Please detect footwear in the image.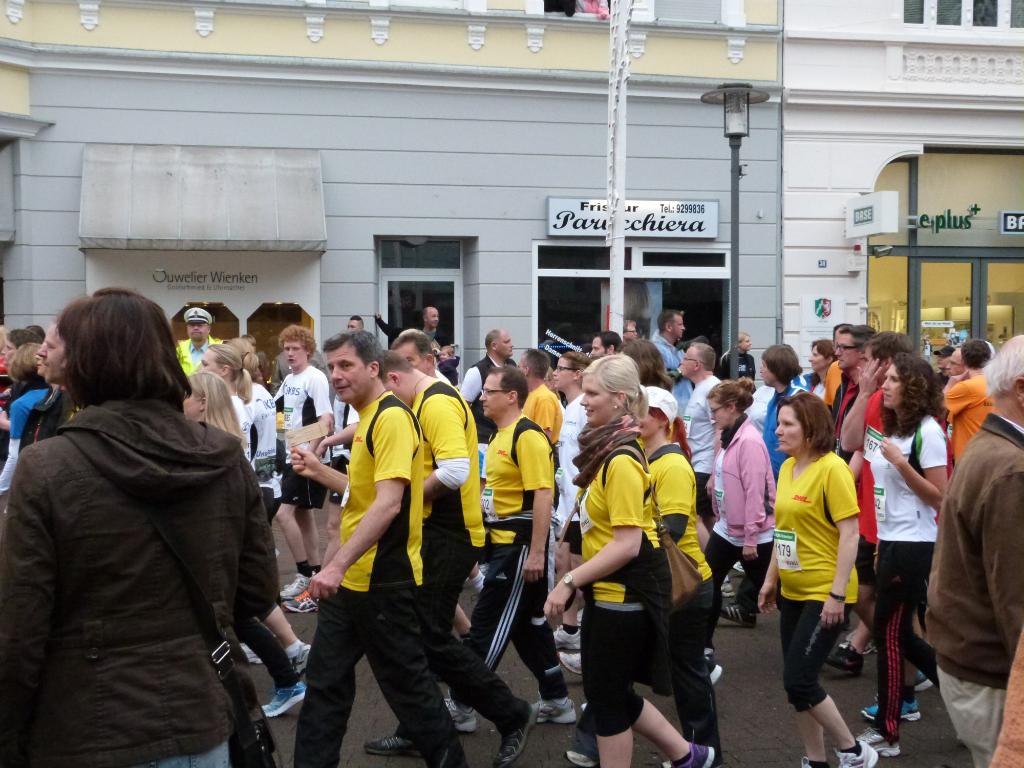
(x1=858, y1=724, x2=902, y2=759).
